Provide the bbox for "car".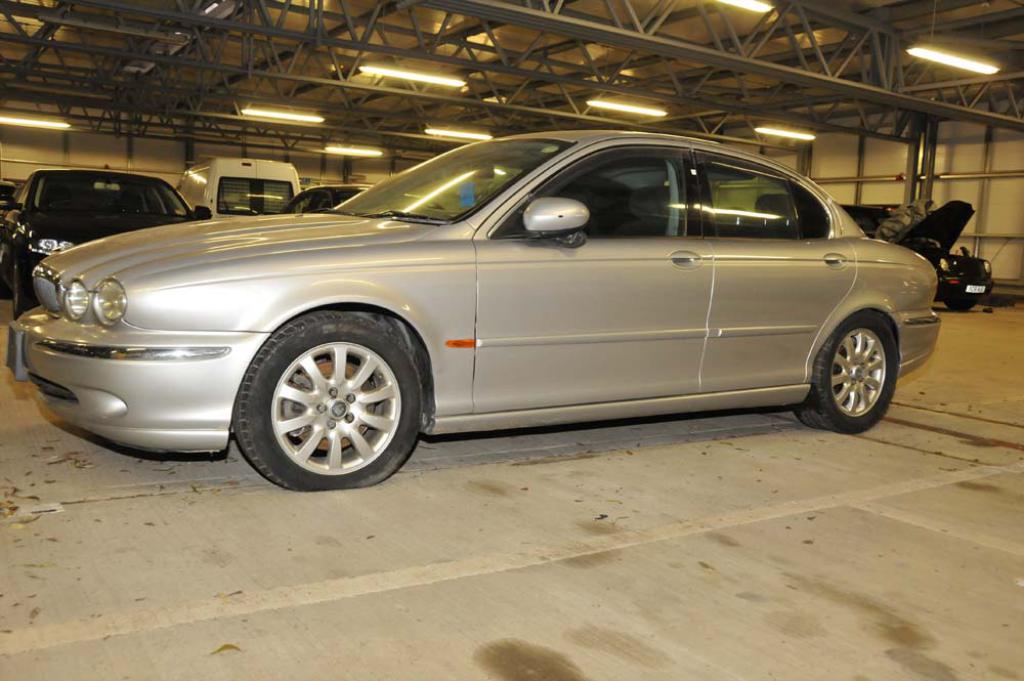
{"left": 279, "top": 181, "right": 446, "bottom": 219}.
